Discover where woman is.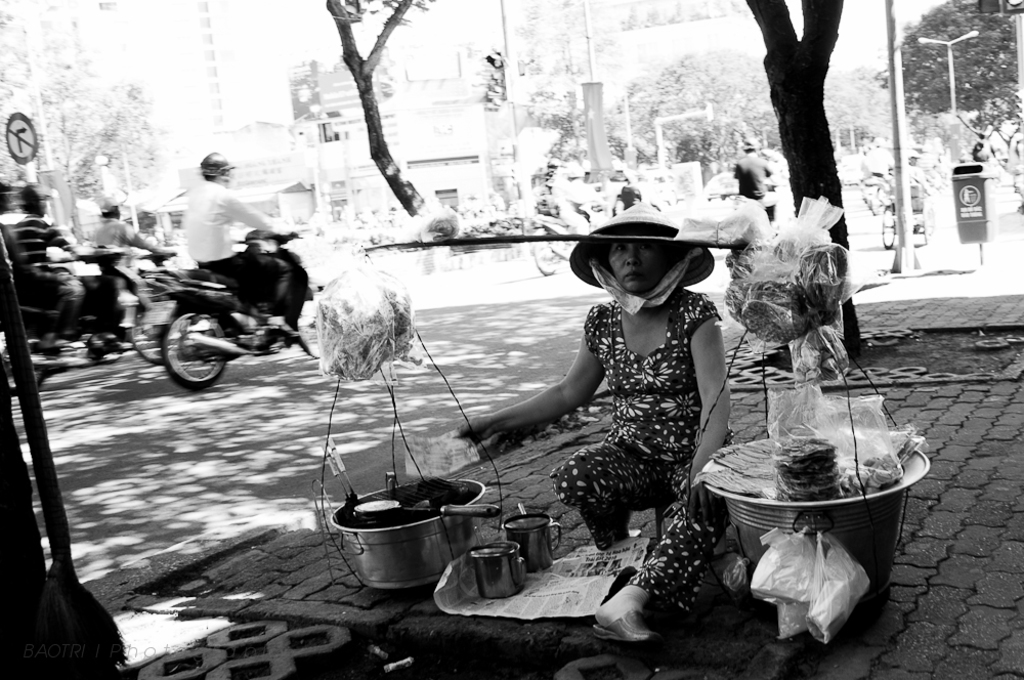
Discovered at left=512, top=194, right=752, bottom=583.
